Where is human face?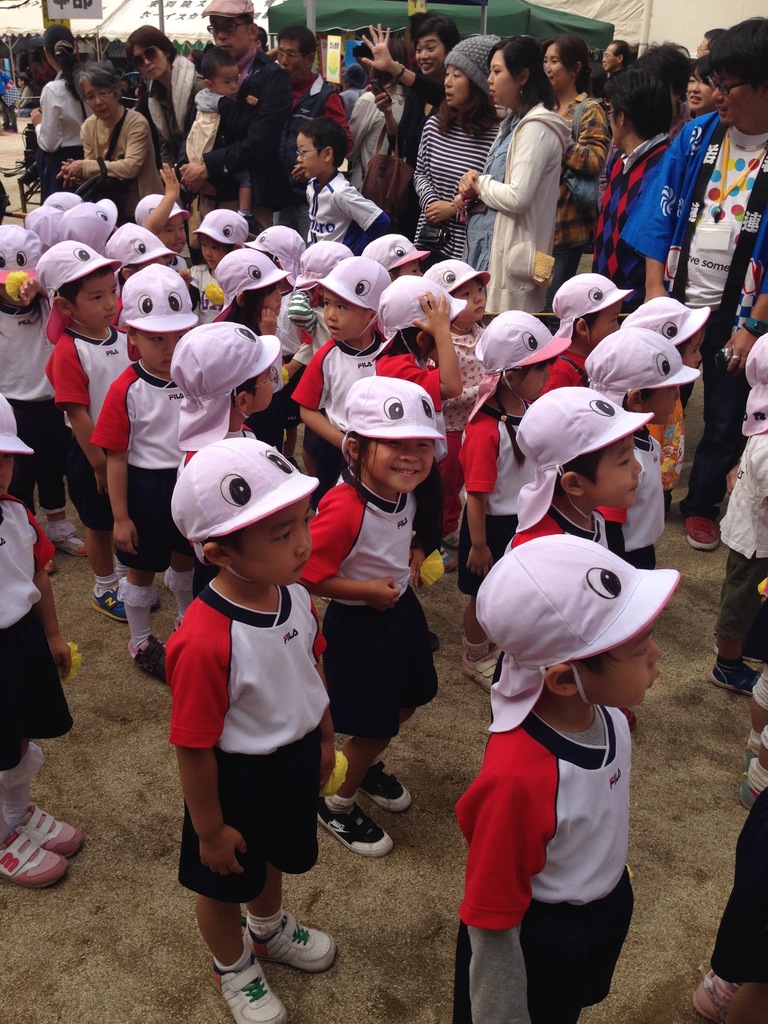
[x1=589, y1=300, x2=622, y2=345].
